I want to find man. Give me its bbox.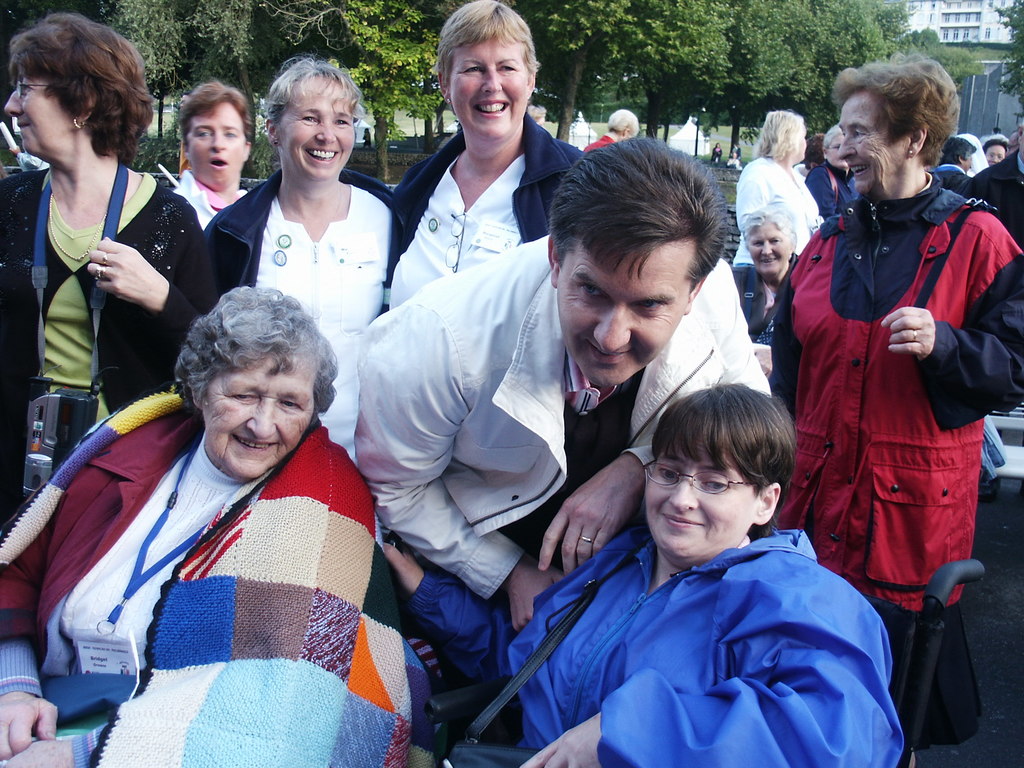
938,135,980,176.
